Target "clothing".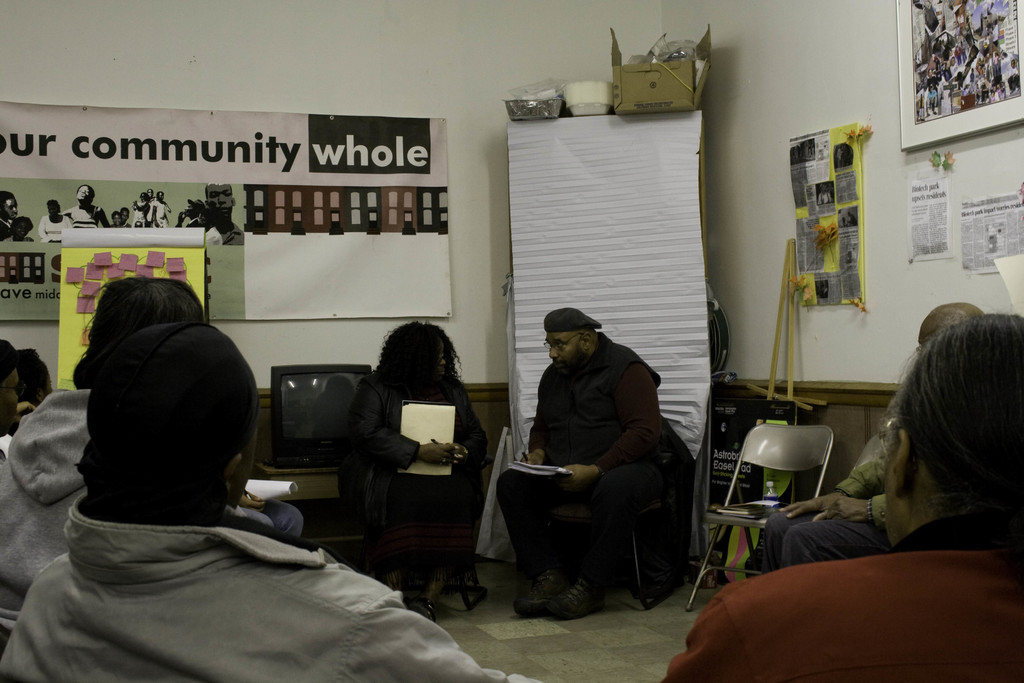
Target region: locate(330, 369, 474, 578).
